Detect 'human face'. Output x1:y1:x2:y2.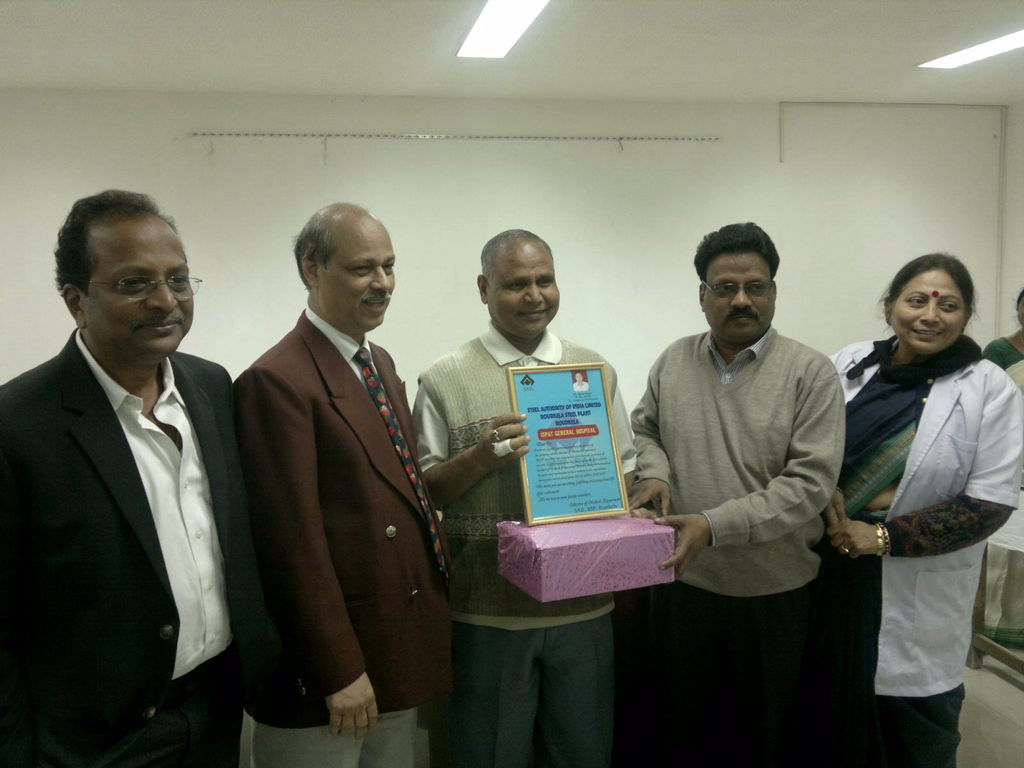
897:266:968:346.
